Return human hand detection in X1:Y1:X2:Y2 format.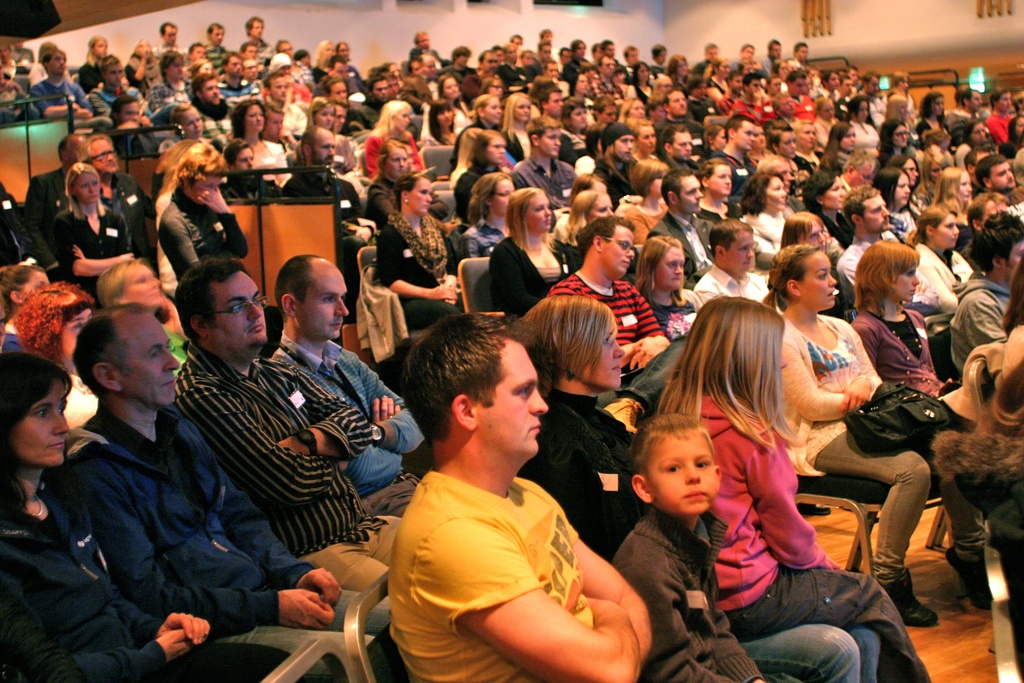
273:437:308:459.
